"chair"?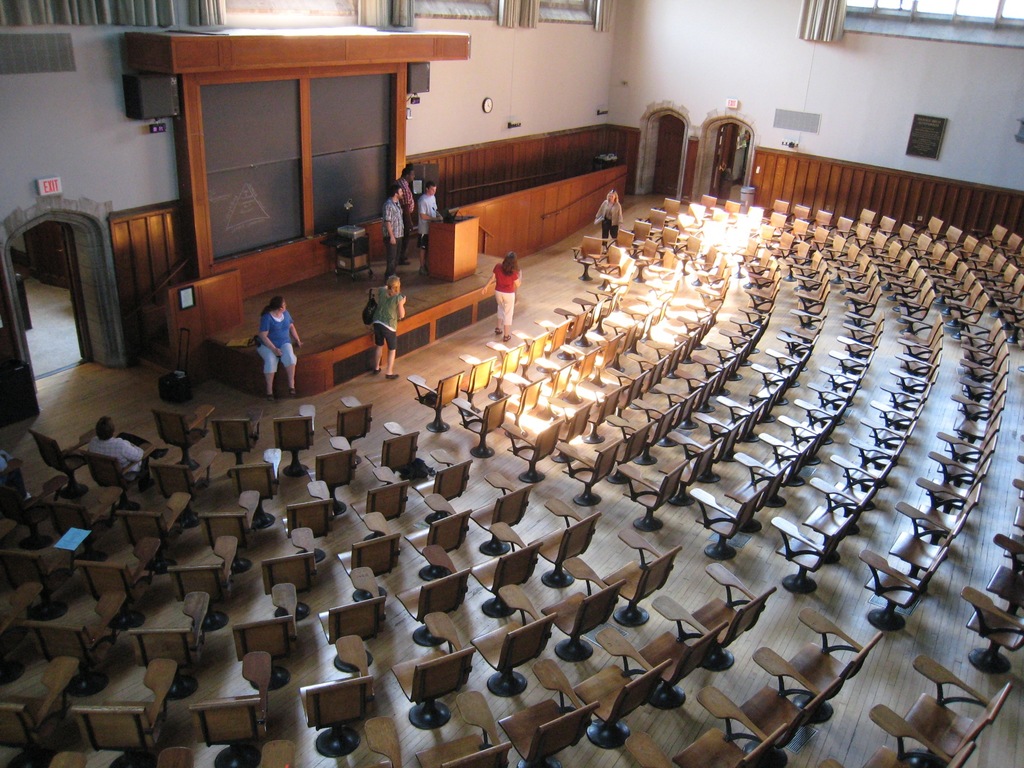
detection(619, 463, 689, 532)
